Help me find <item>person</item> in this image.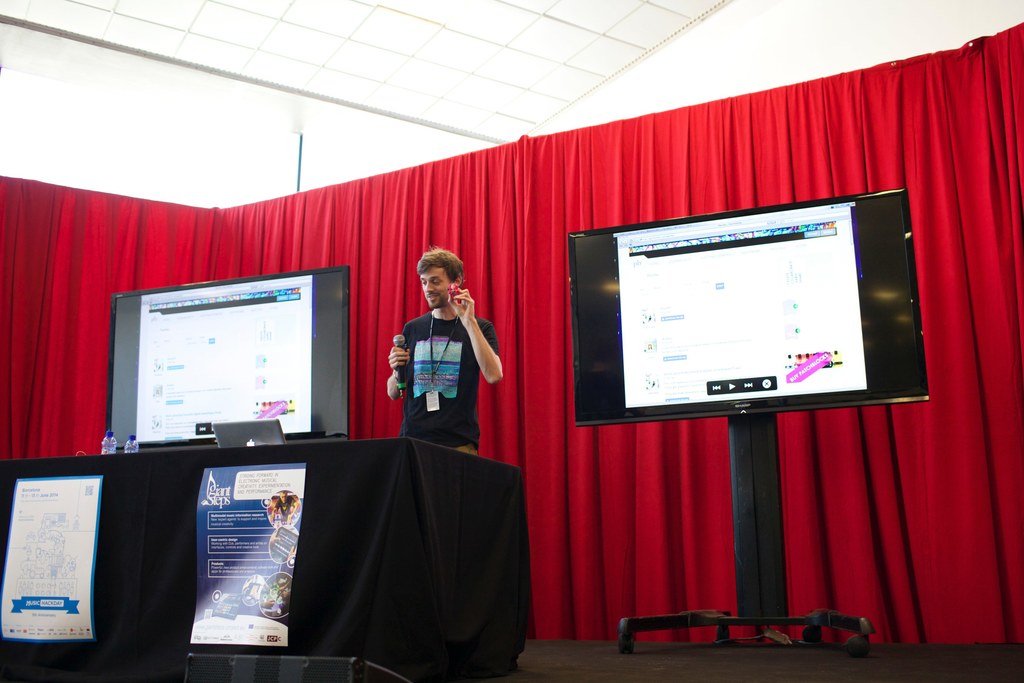
Found it: bbox=[395, 224, 487, 495].
